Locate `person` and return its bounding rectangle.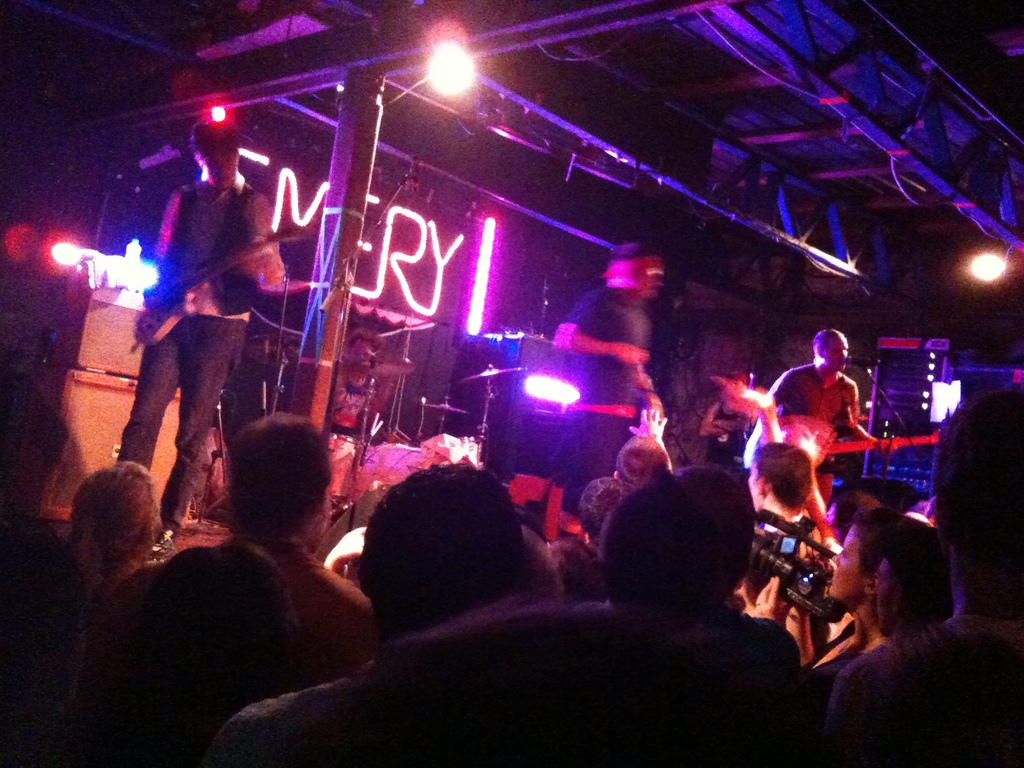
639 450 843 767.
